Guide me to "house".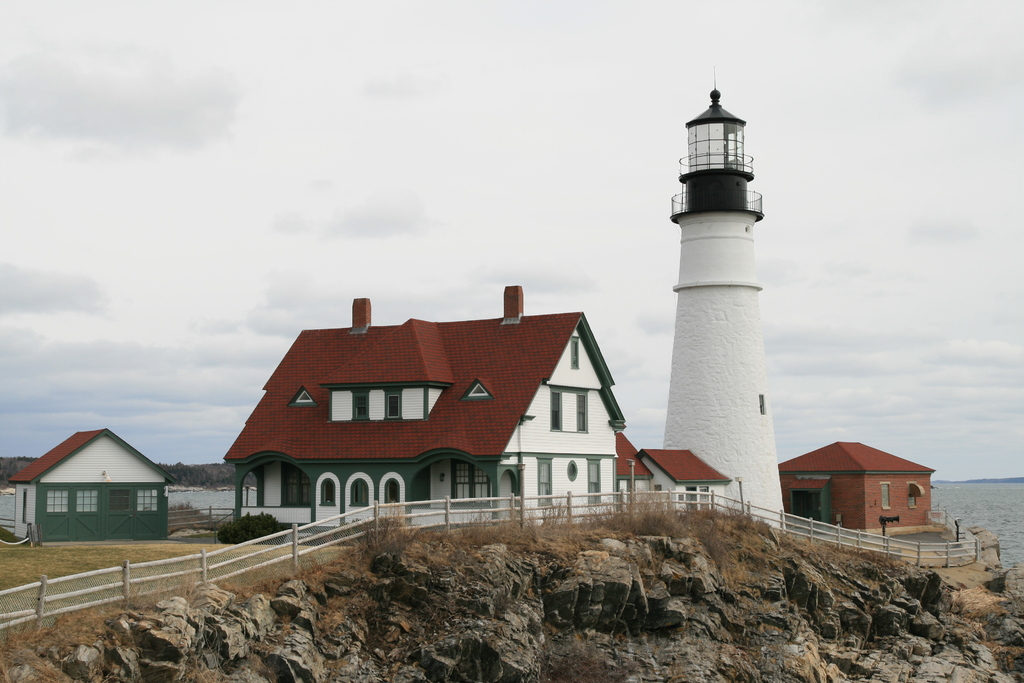
Guidance: <region>10, 428, 173, 538</region>.
